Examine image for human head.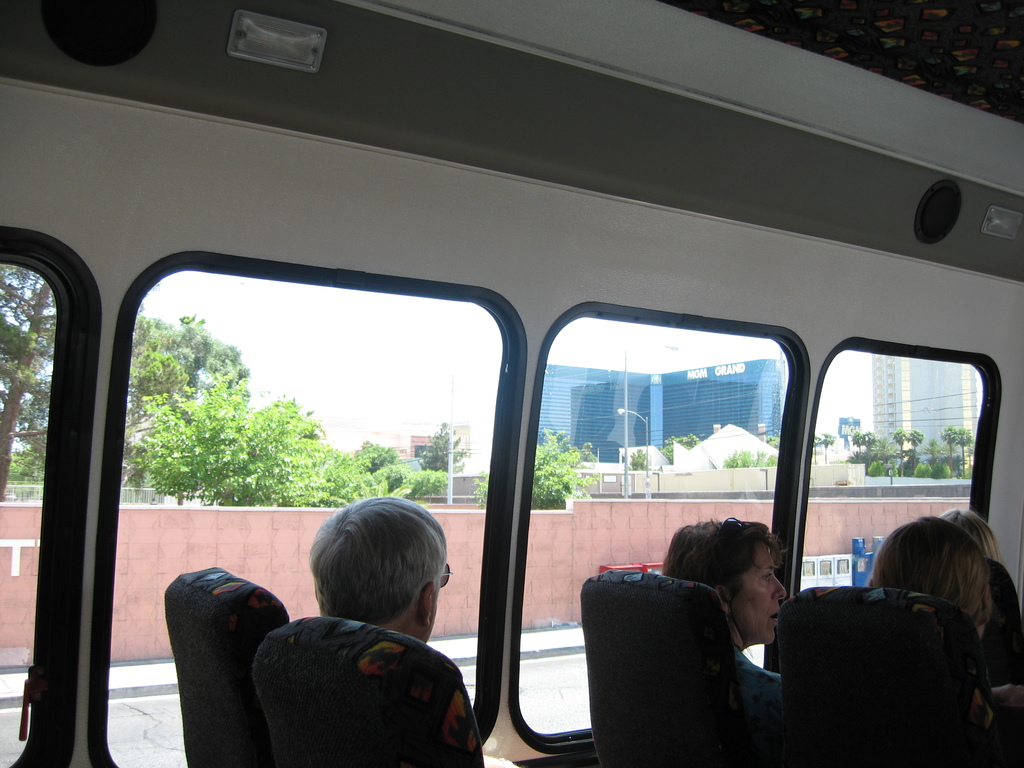
Examination result: {"left": 665, "top": 515, "right": 787, "bottom": 644}.
